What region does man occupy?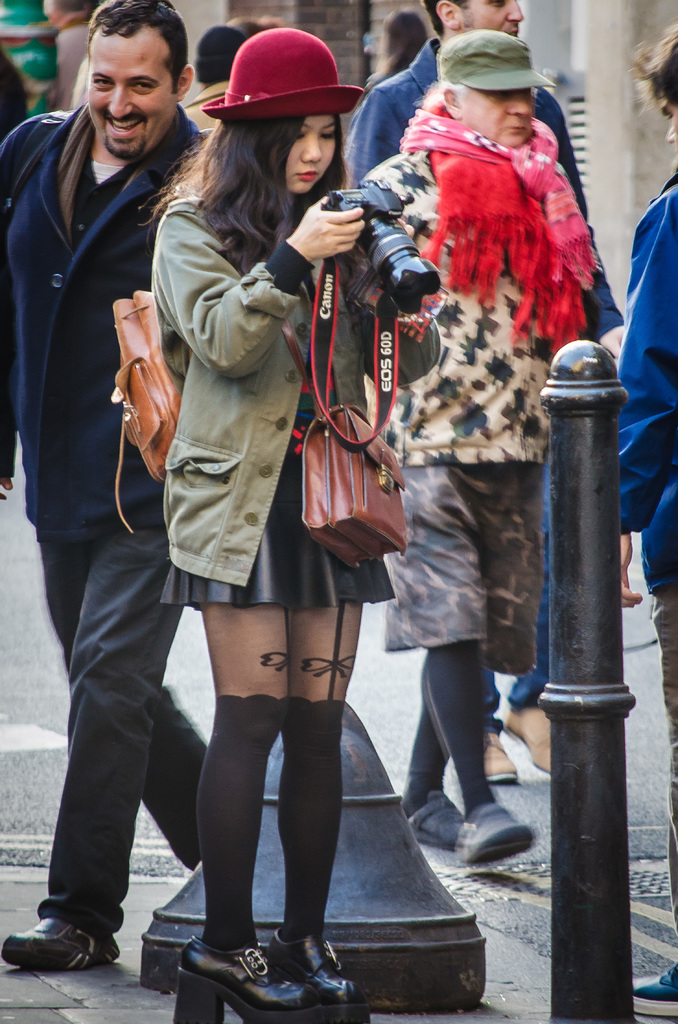
region(342, 0, 627, 784).
